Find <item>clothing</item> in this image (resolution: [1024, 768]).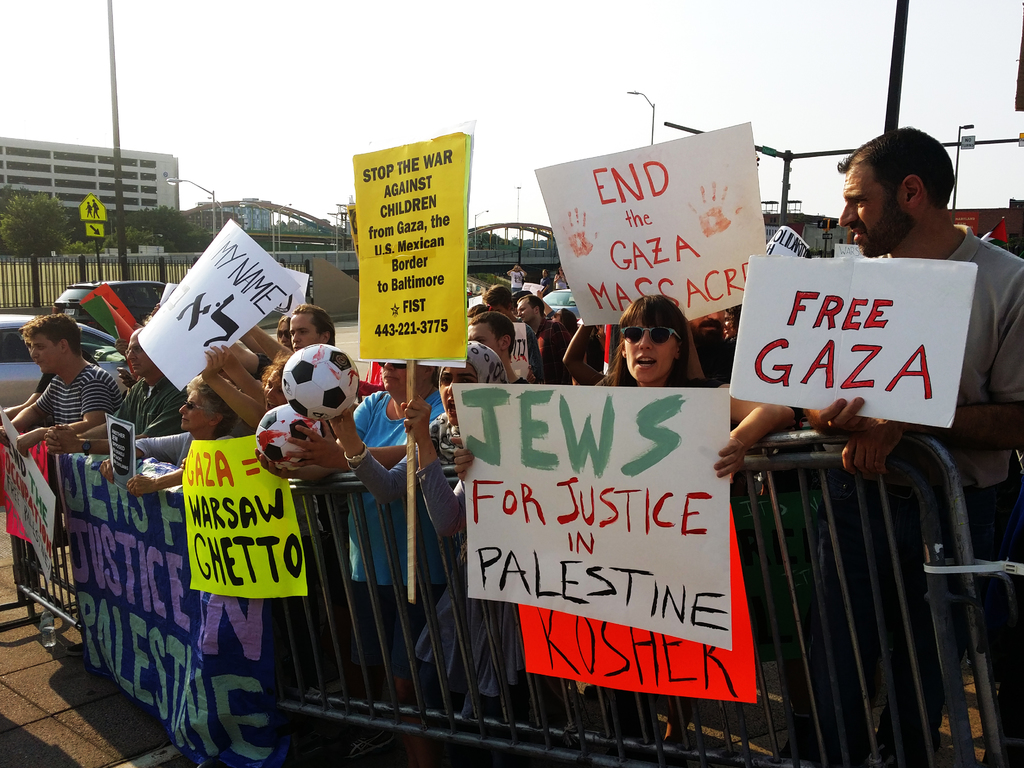
left=17, top=370, right=129, bottom=430.
